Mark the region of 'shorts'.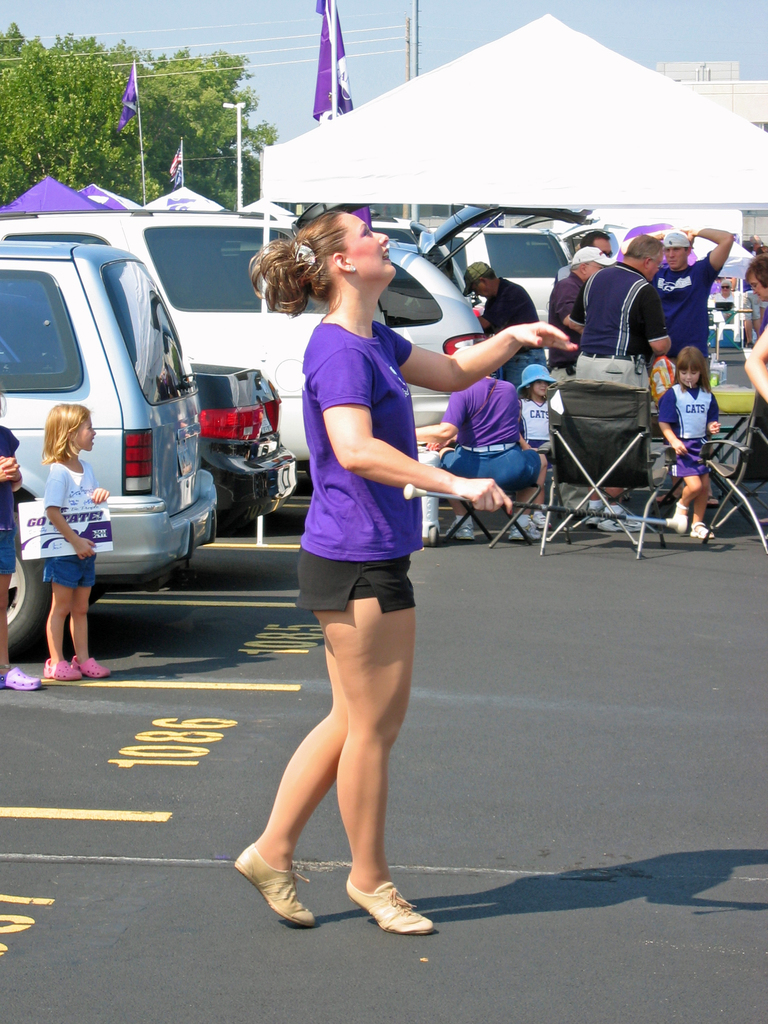
Region: (x1=40, y1=555, x2=100, y2=590).
